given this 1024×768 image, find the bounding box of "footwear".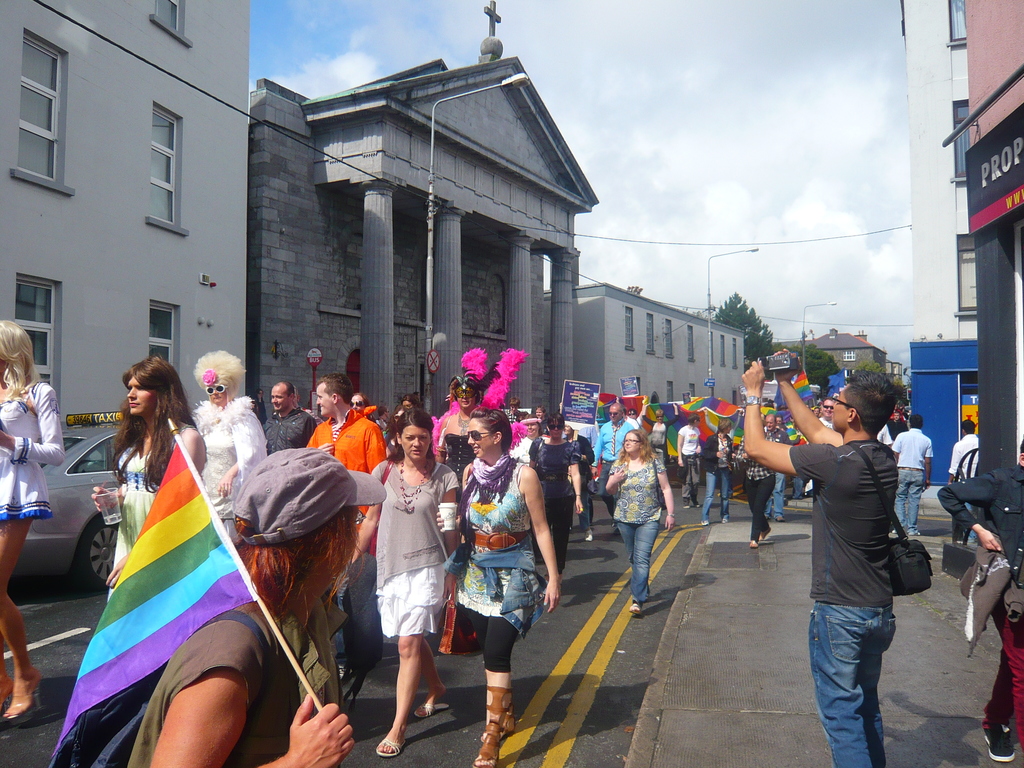
box(470, 680, 513, 767).
